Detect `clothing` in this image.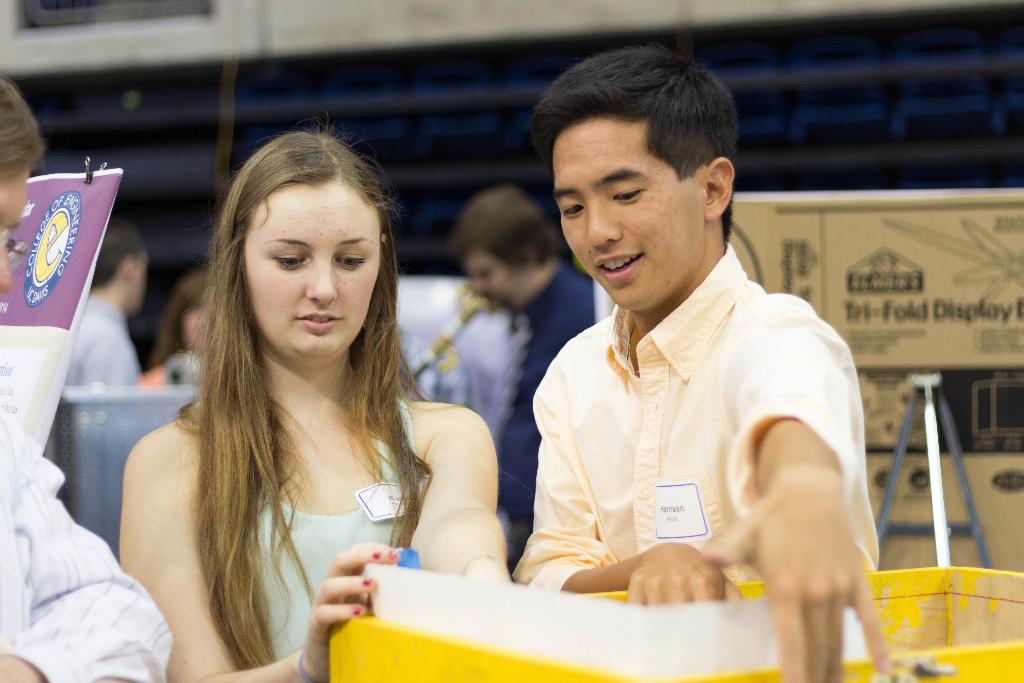
Detection: left=496, top=224, right=880, bottom=631.
